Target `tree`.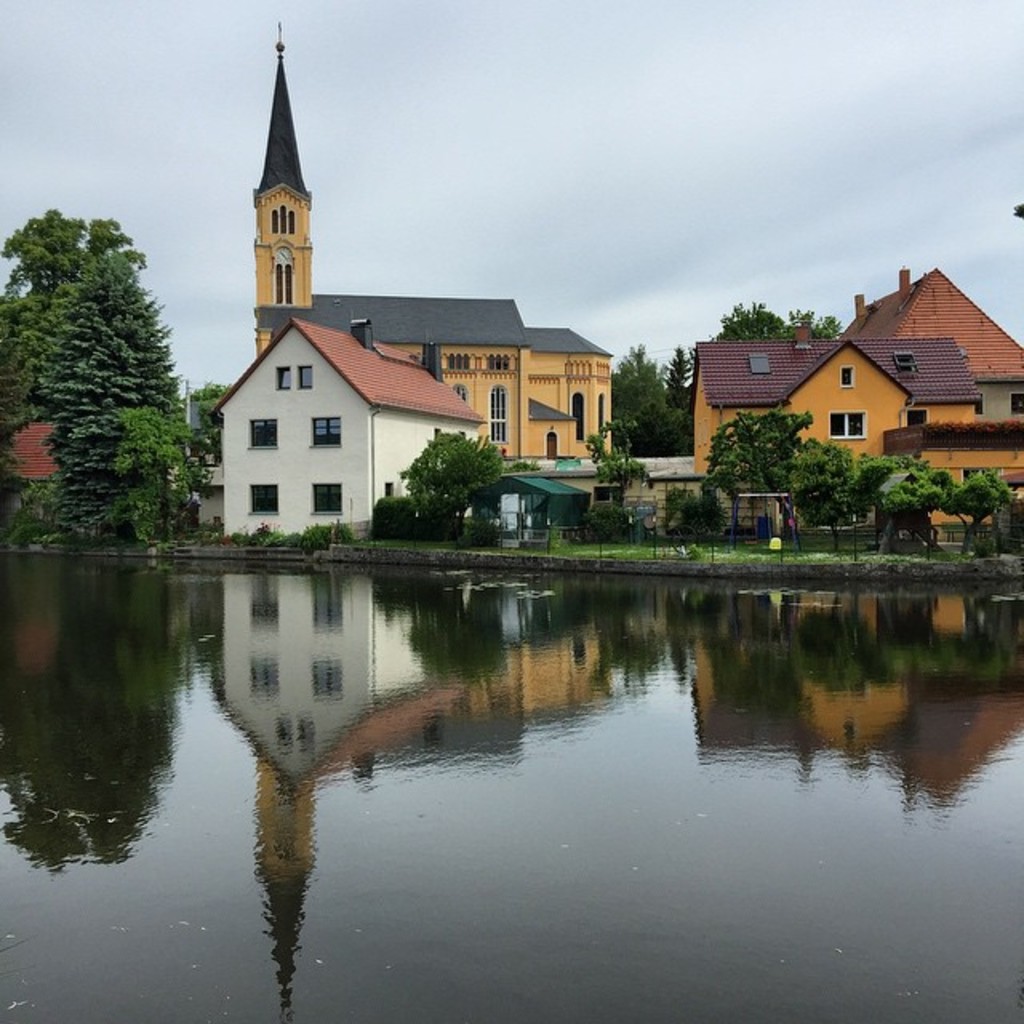
Target region: (706,411,818,504).
